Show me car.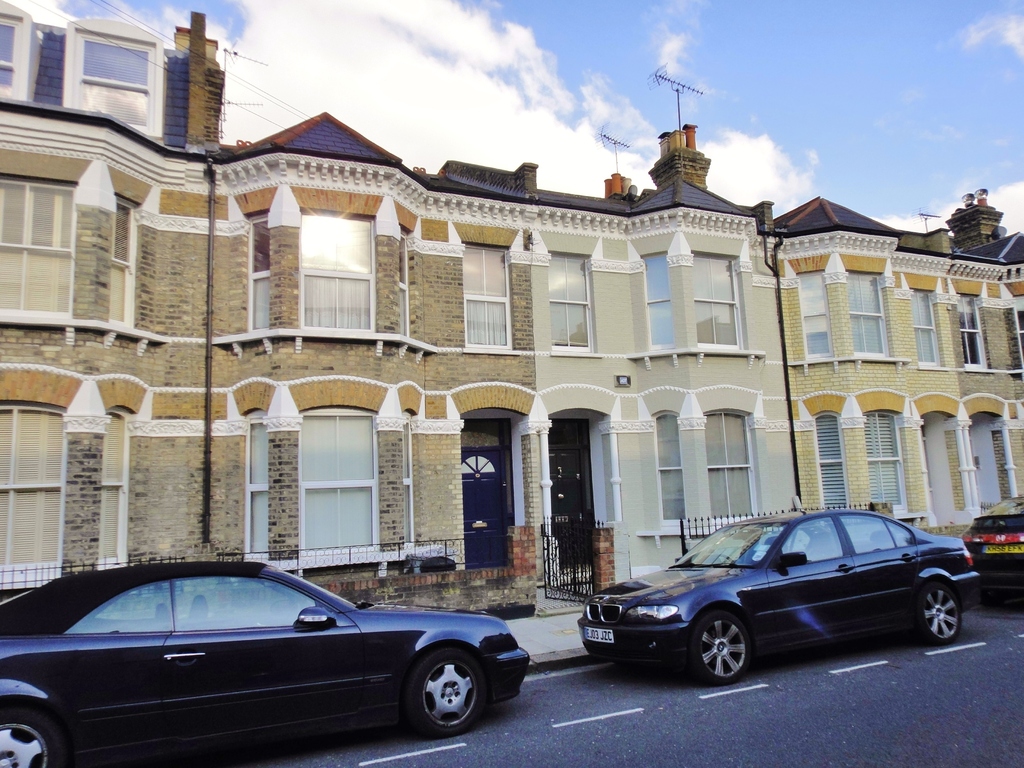
car is here: (961,497,1023,606).
